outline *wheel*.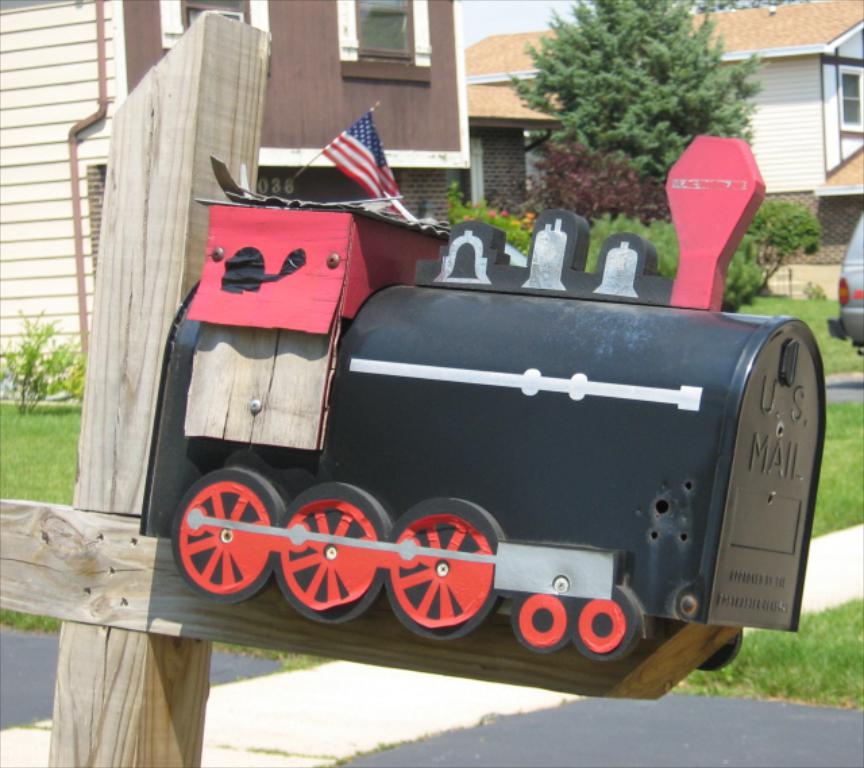
Outline: {"left": 566, "top": 586, "right": 639, "bottom": 663}.
